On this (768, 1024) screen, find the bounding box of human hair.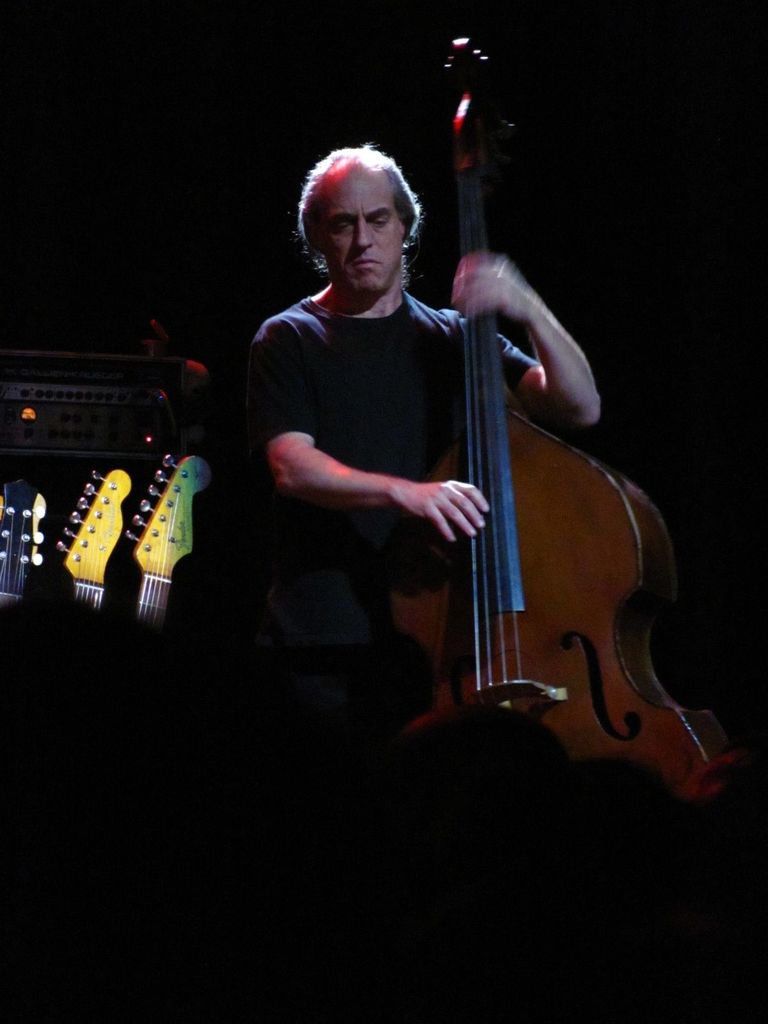
Bounding box: [287, 134, 418, 294].
